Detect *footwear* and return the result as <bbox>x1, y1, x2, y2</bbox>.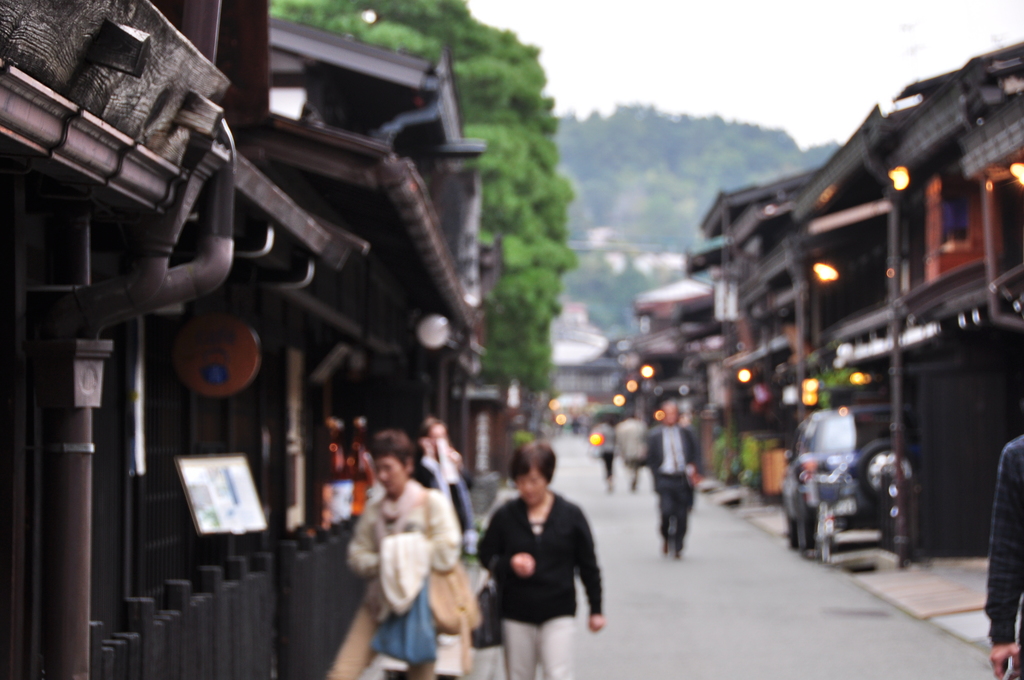
<bbox>662, 536, 672, 562</bbox>.
